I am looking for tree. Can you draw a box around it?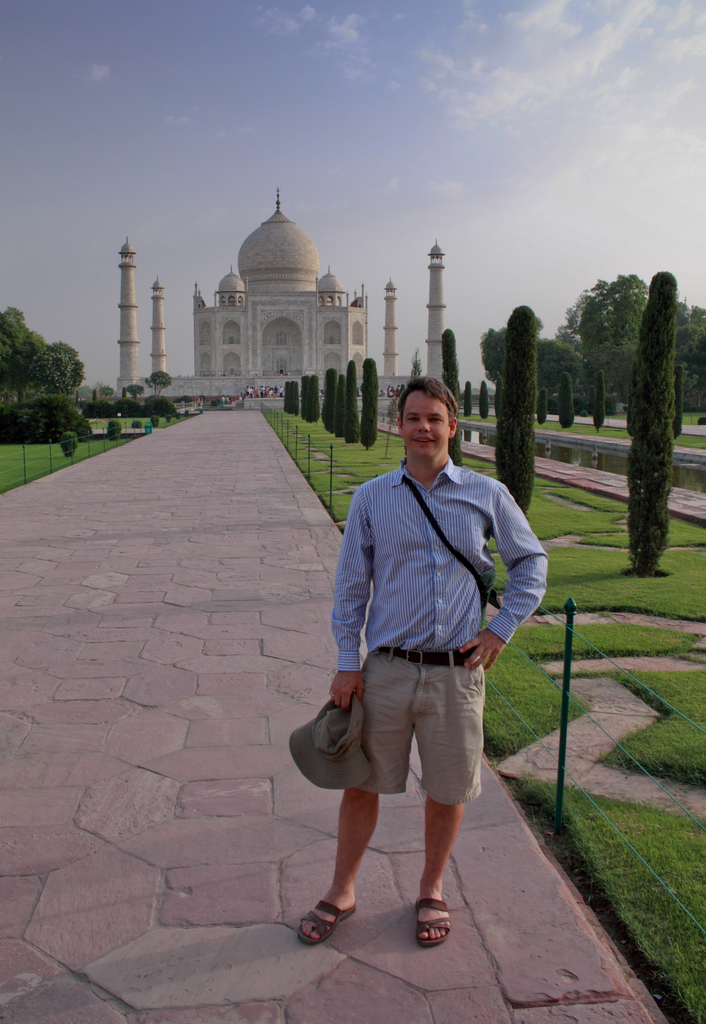
Sure, the bounding box is [x1=0, y1=301, x2=90, y2=413].
